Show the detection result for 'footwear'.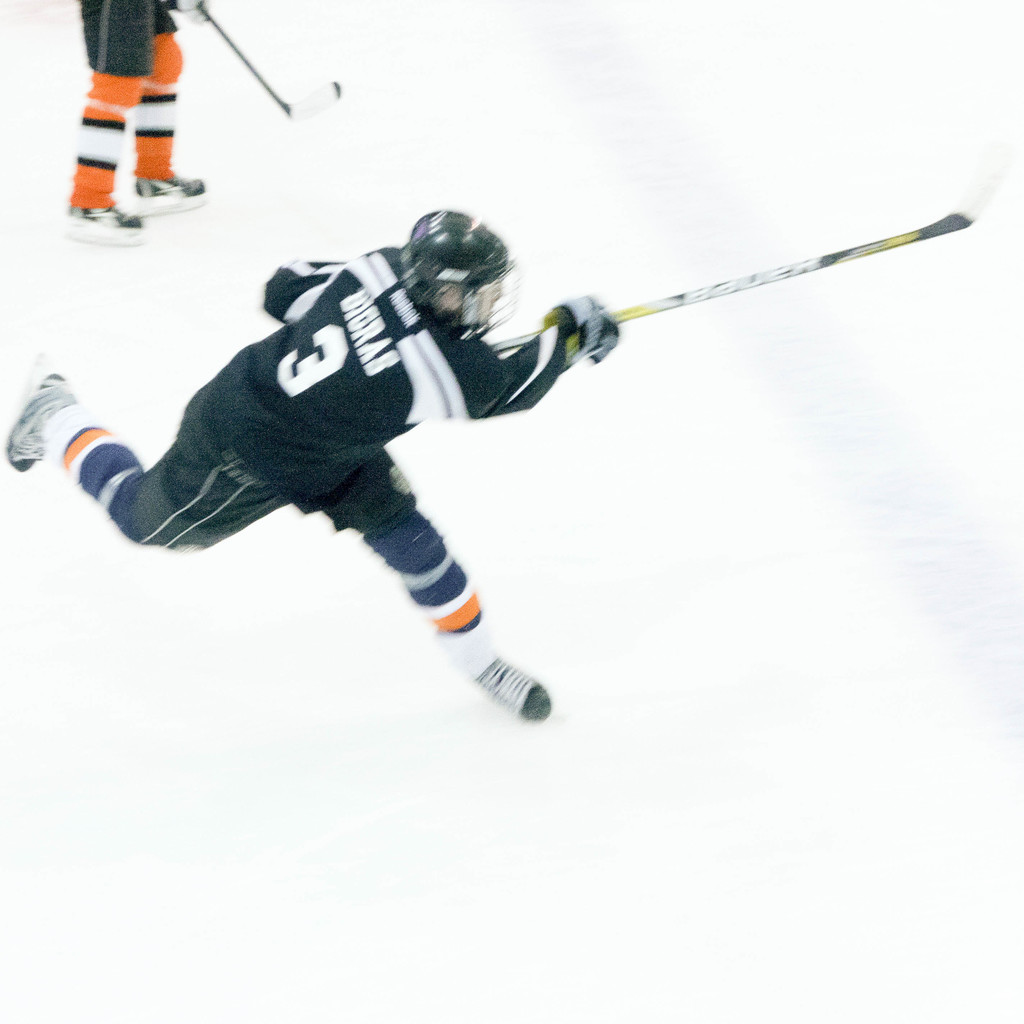
x1=68 y1=204 x2=140 y2=228.
